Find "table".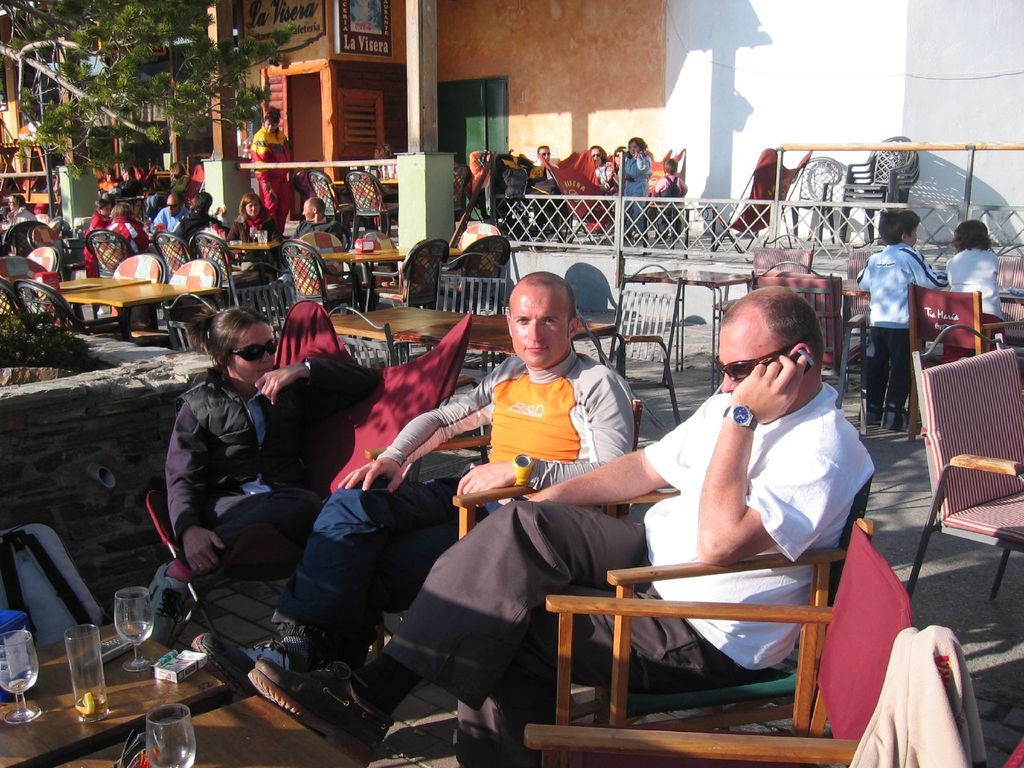
box=[60, 699, 364, 767].
